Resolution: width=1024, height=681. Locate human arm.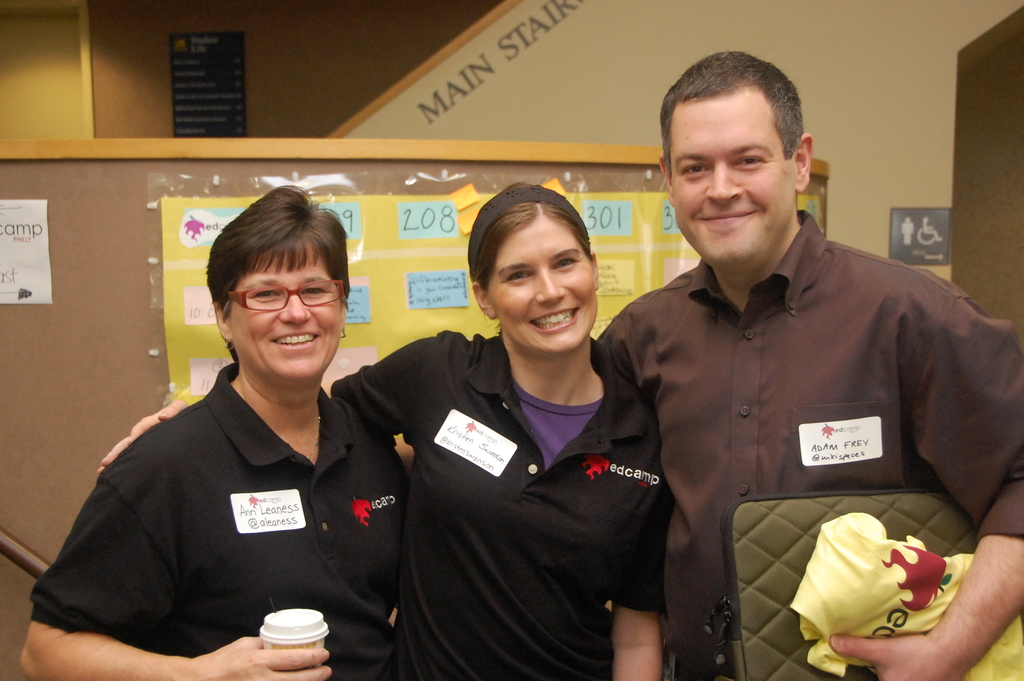
BBox(16, 451, 336, 680).
